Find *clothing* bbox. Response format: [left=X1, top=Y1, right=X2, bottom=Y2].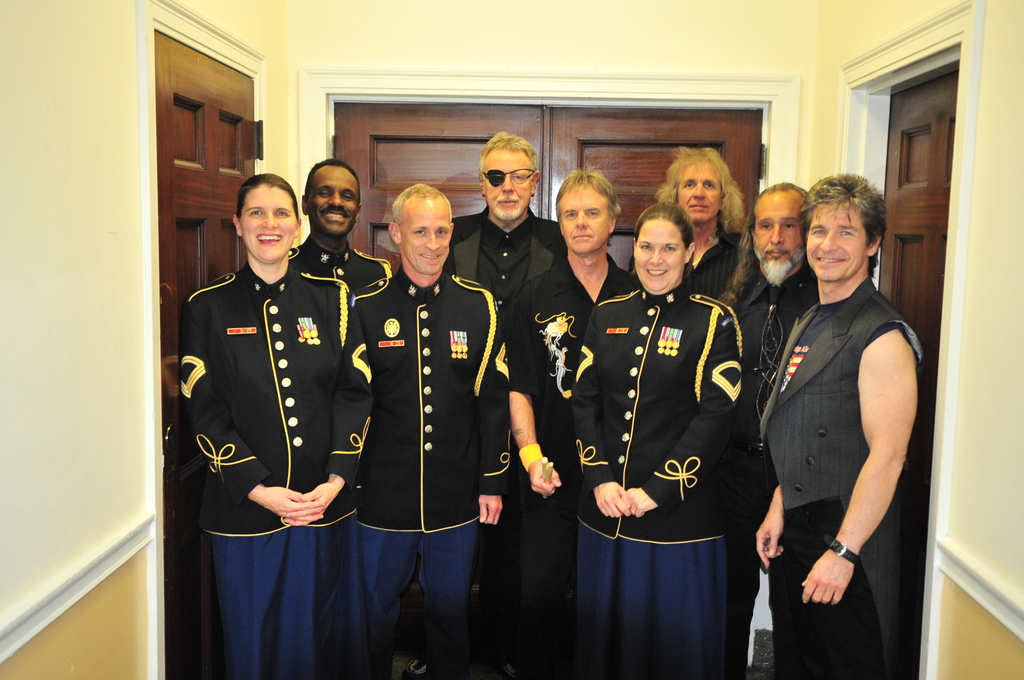
[left=174, top=256, right=380, bottom=679].
